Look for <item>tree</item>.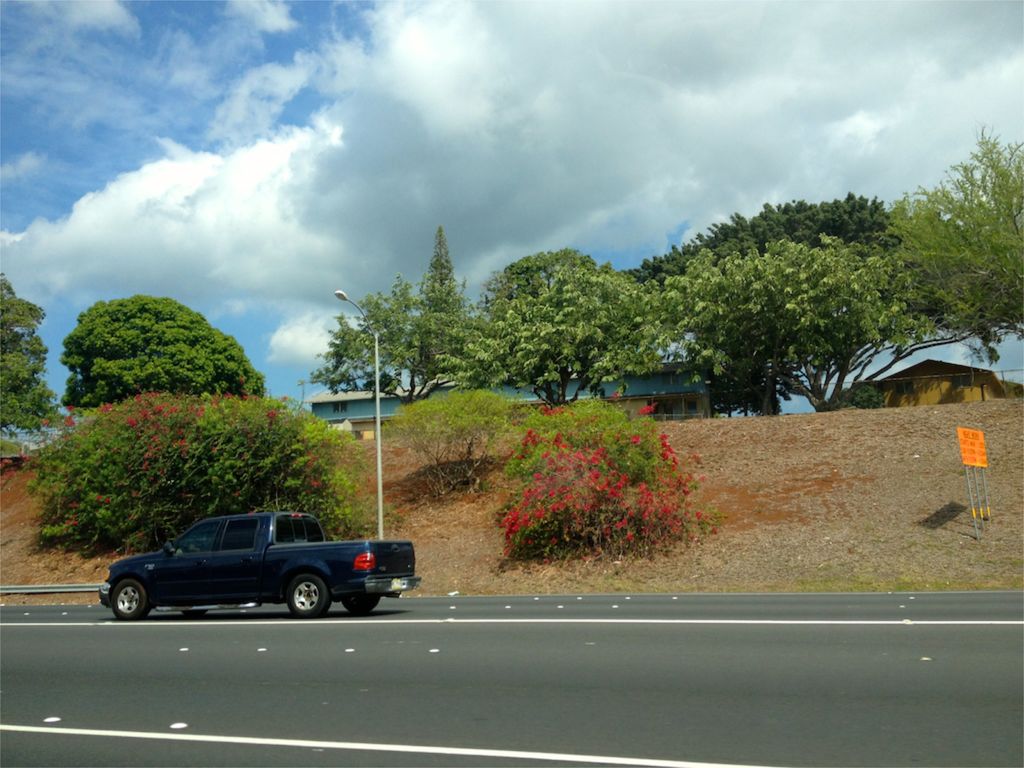
Found: (x1=592, y1=197, x2=915, y2=274).
